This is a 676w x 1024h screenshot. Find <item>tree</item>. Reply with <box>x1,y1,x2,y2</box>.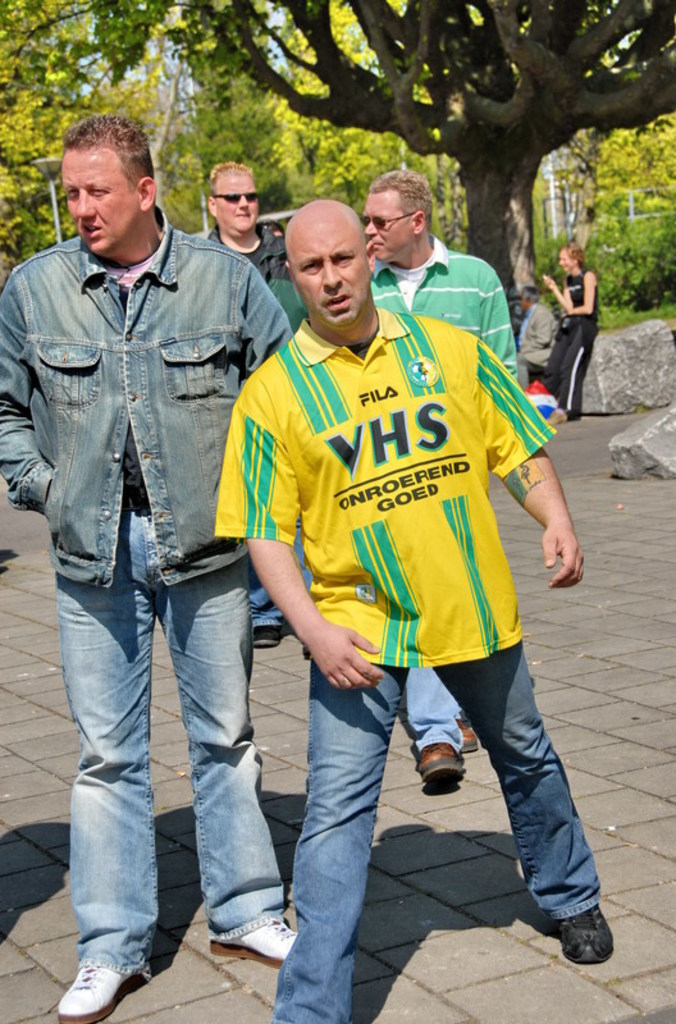
<box>557,113,675,202</box>.
